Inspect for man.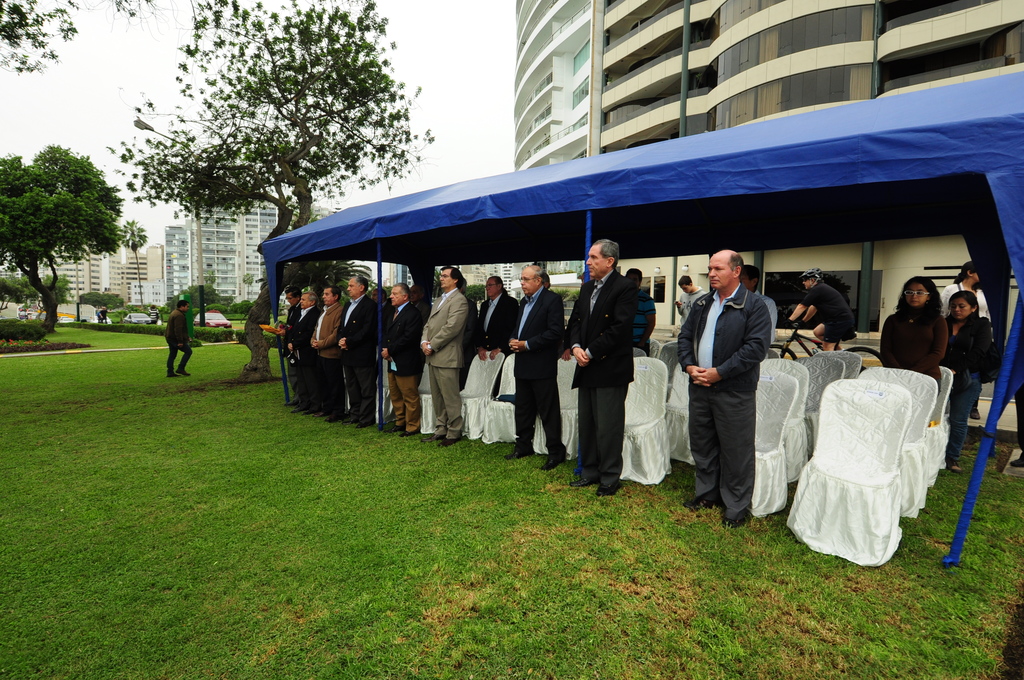
Inspection: BBox(458, 276, 468, 389).
